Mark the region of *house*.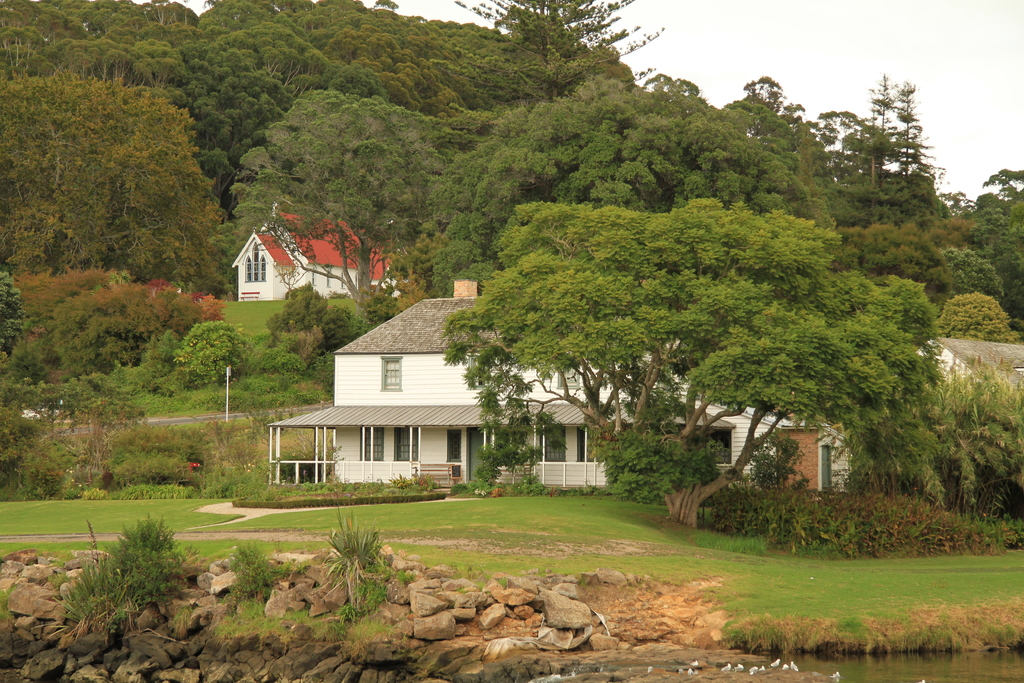
Region: bbox(235, 208, 397, 308).
